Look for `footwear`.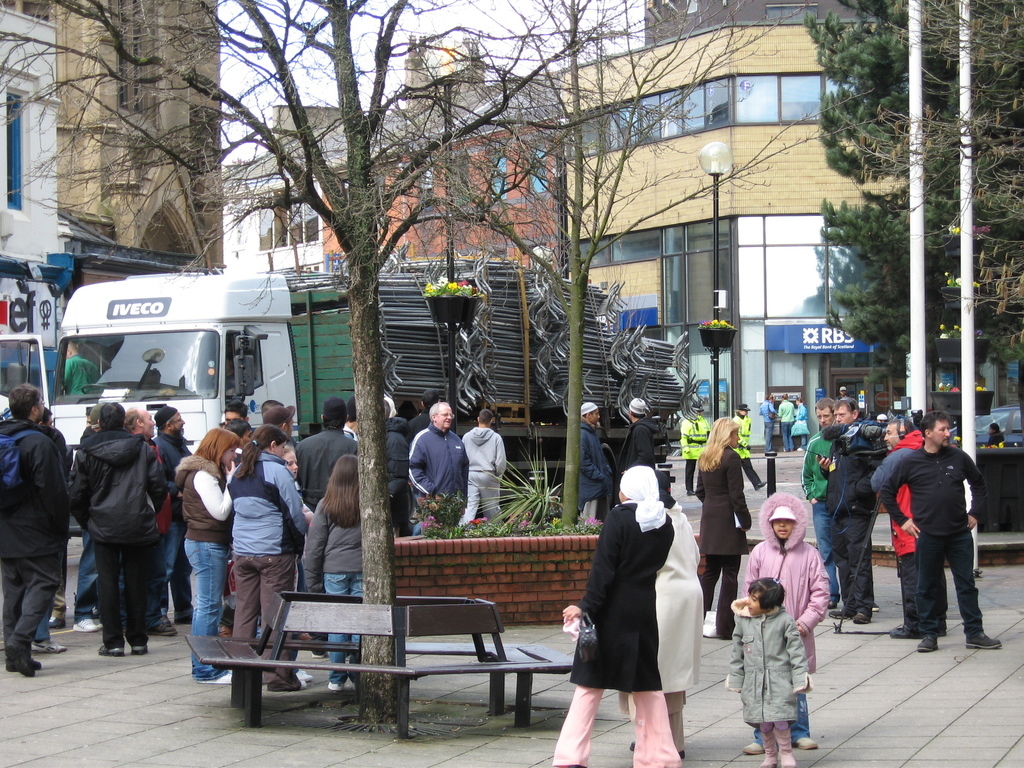
Found: bbox(826, 596, 841, 611).
